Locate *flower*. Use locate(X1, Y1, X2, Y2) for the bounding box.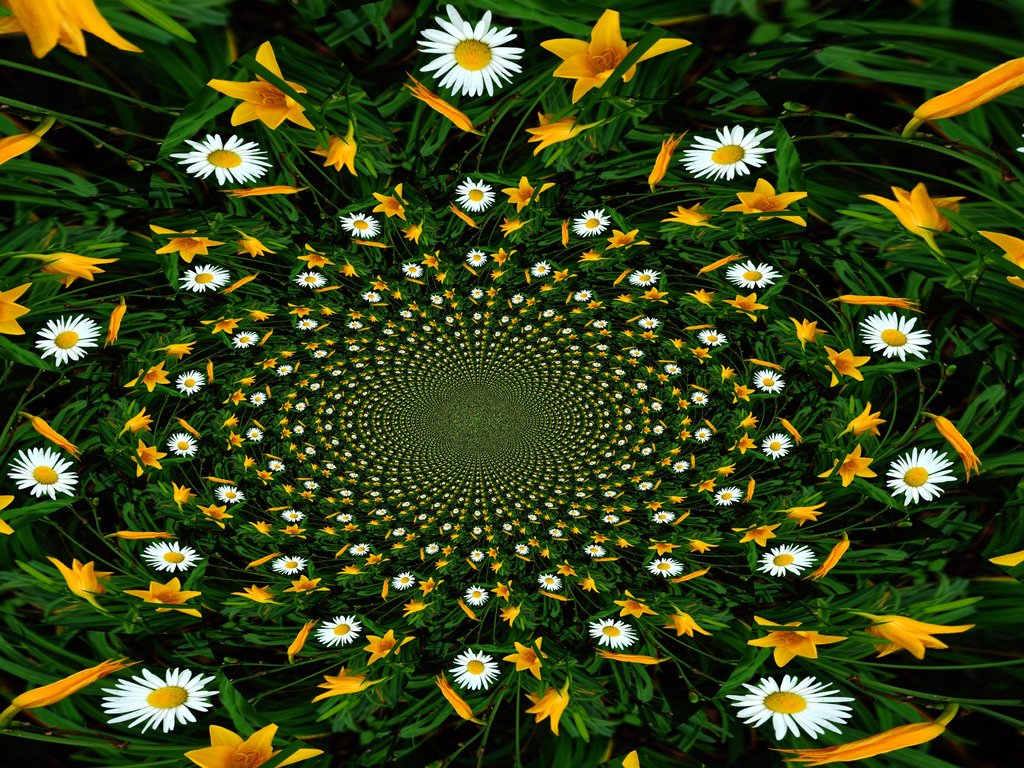
locate(589, 301, 599, 314).
